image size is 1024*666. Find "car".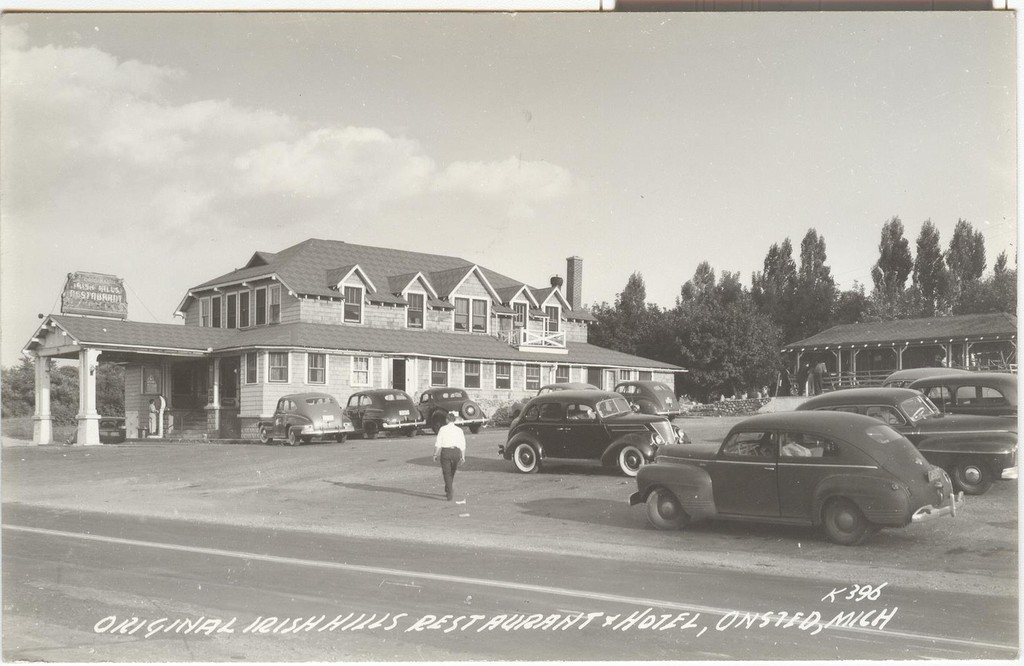
x1=908, y1=372, x2=1023, y2=422.
